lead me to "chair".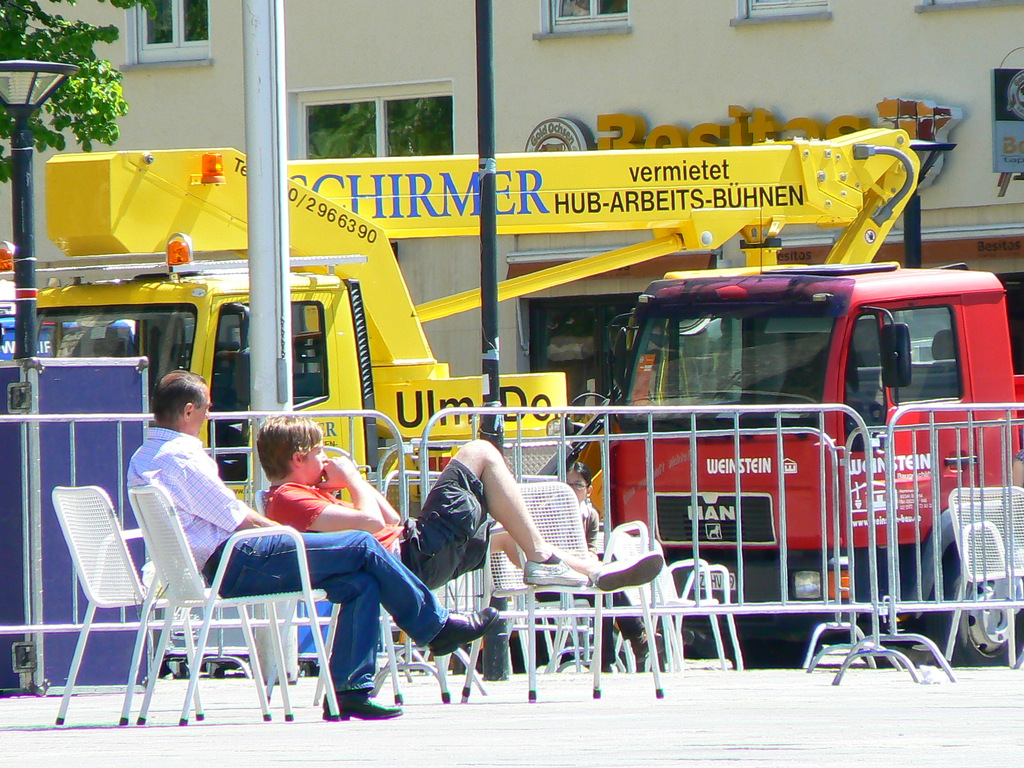
Lead to bbox=[31, 476, 174, 726].
